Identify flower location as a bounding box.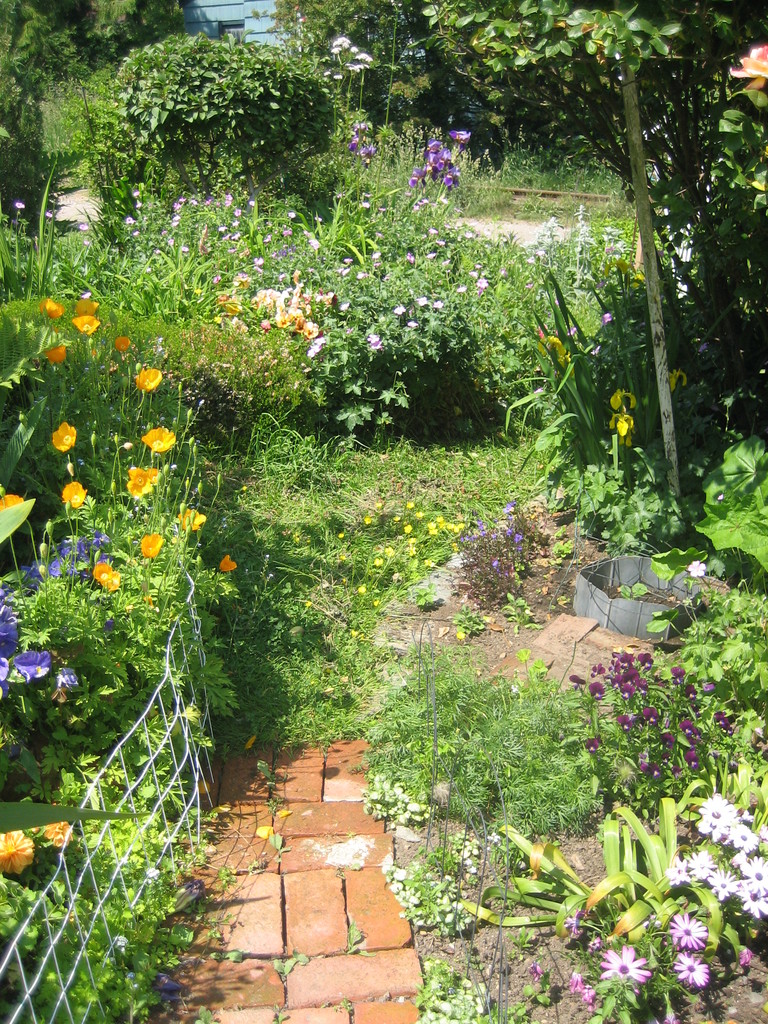
detection(0, 495, 20, 510).
